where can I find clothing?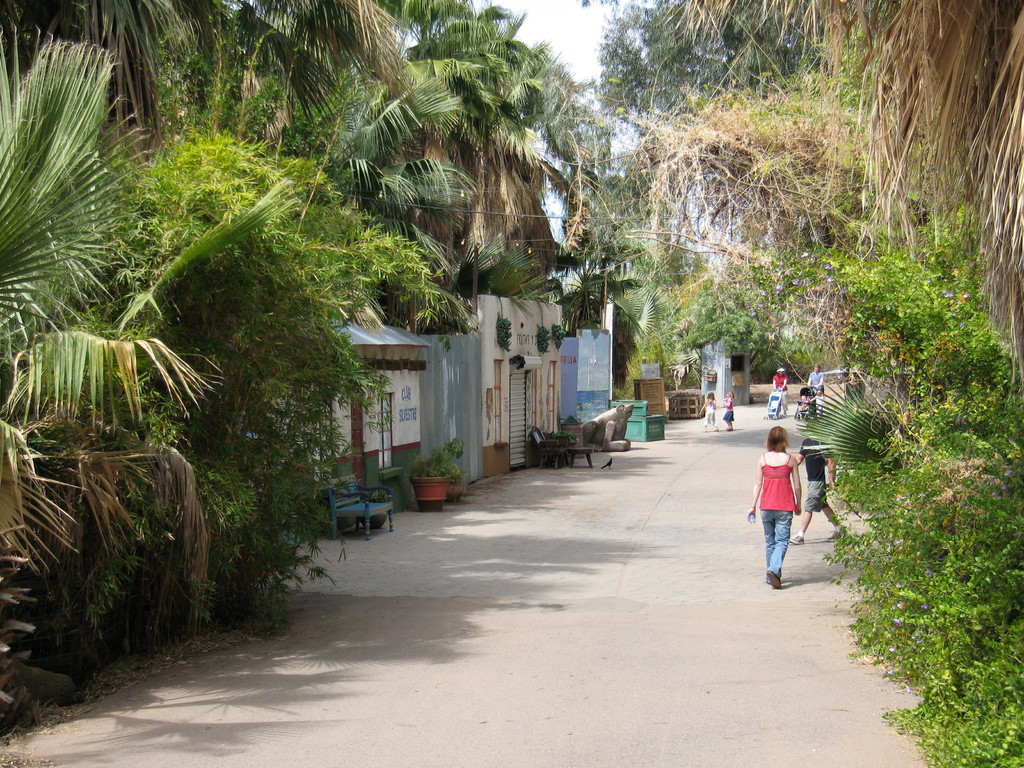
You can find it at 723, 408, 735, 424.
